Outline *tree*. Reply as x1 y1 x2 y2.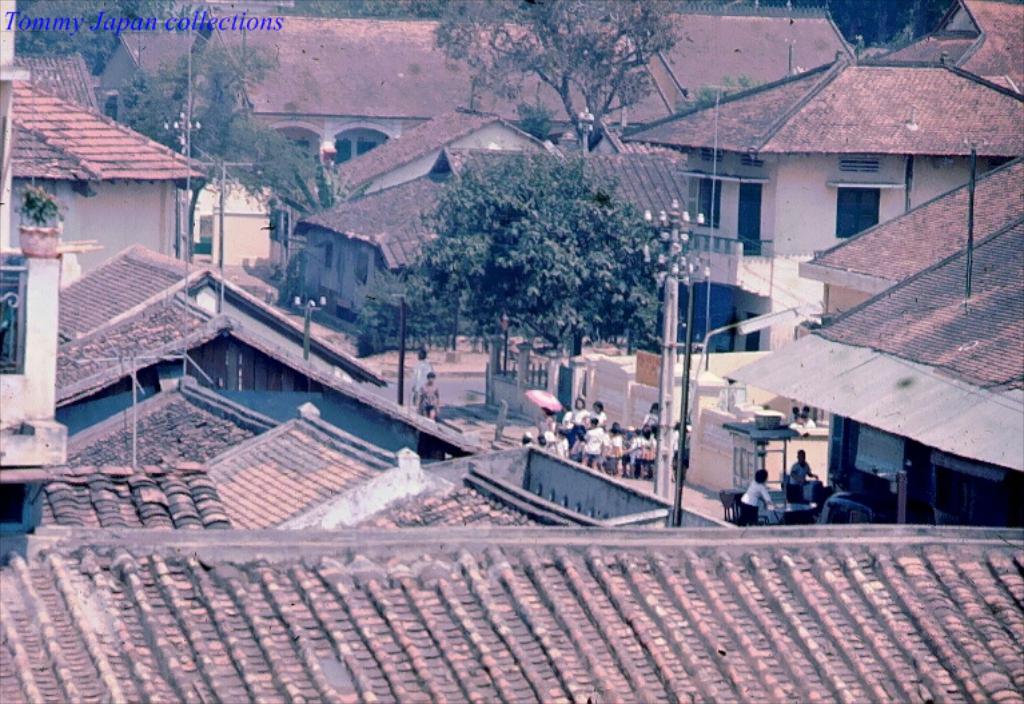
447 140 645 354.
